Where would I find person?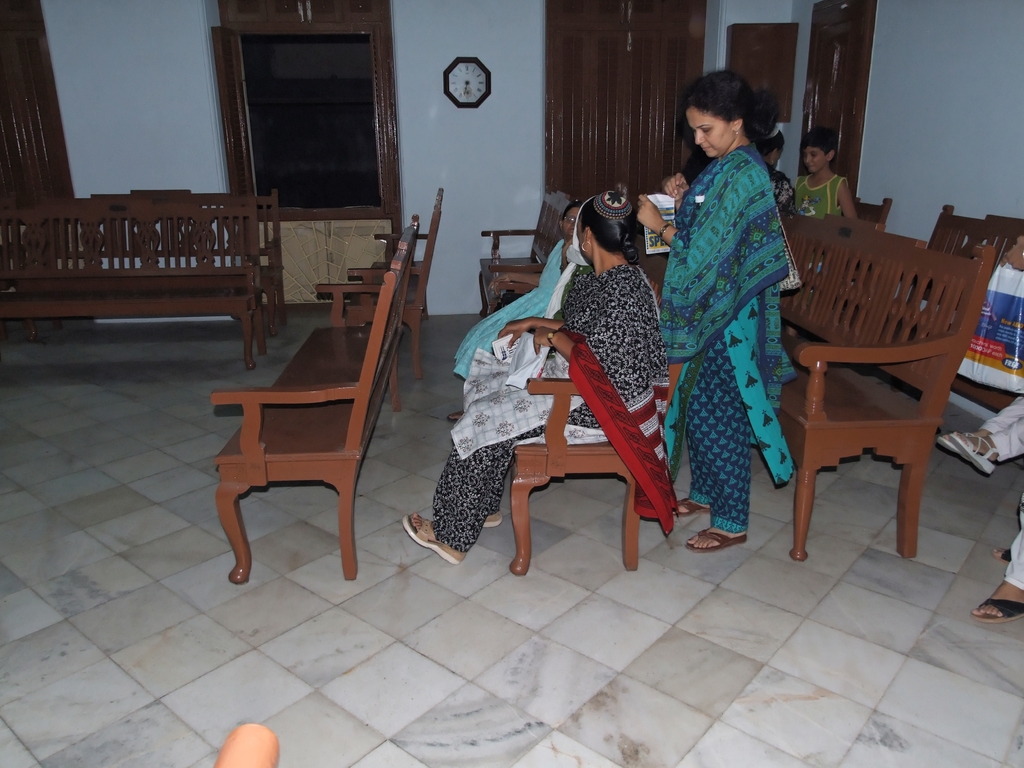
At BBox(449, 203, 584, 422).
